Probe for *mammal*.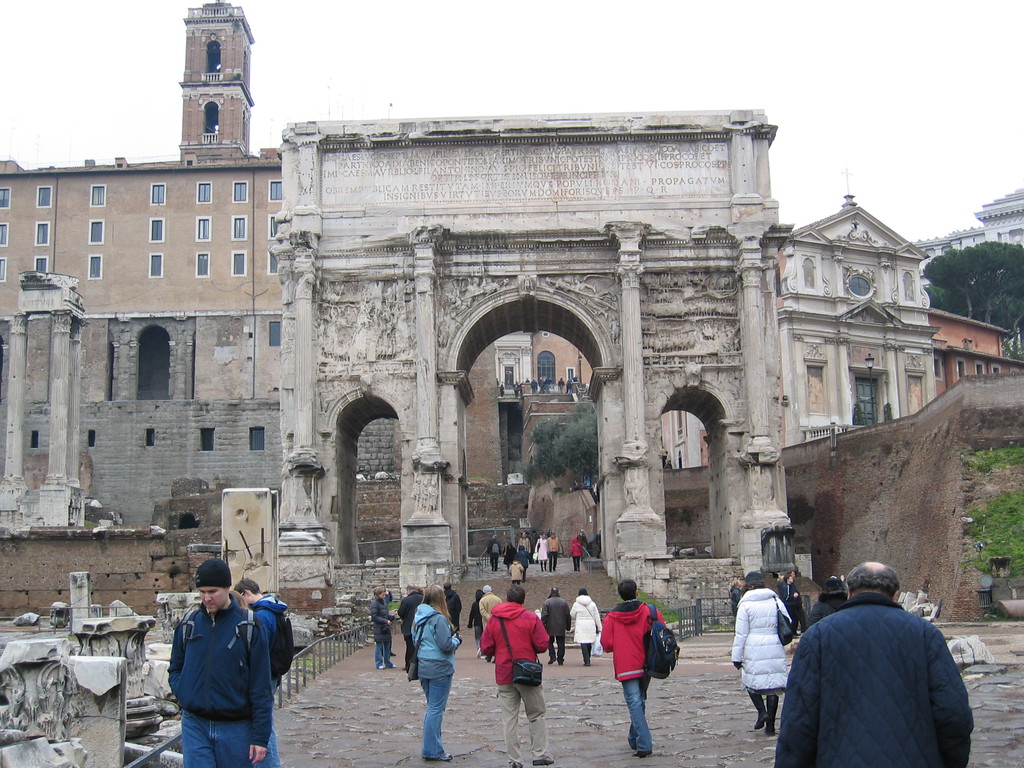
Probe result: [515,531,531,556].
